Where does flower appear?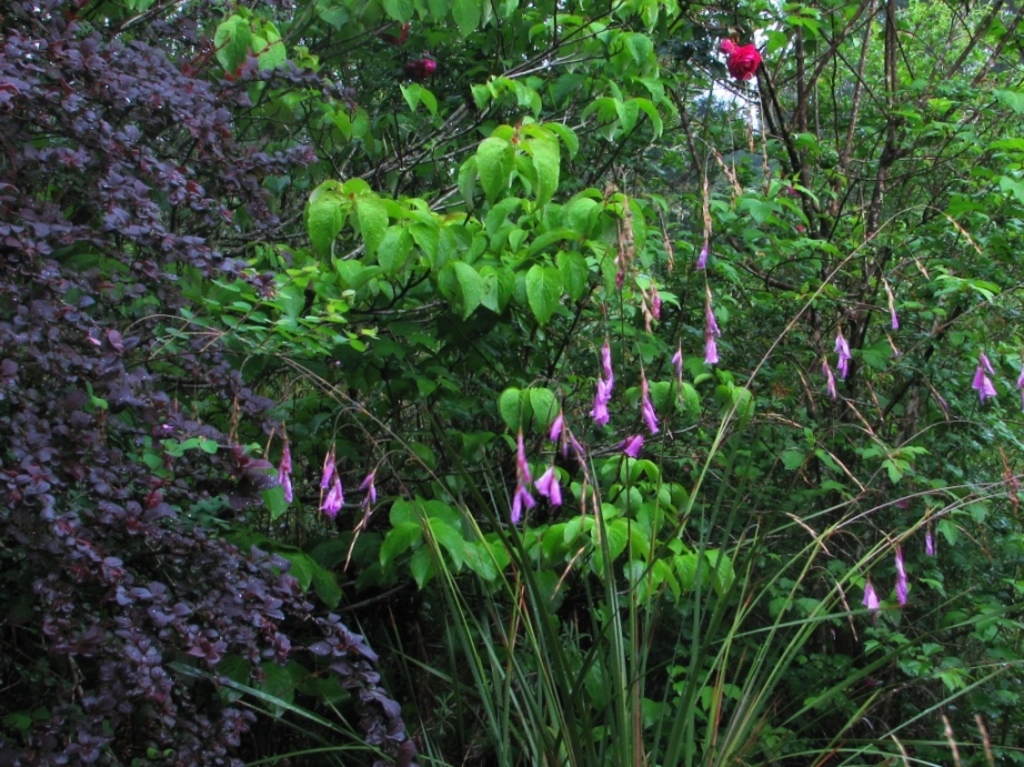
Appears at locate(686, 246, 699, 273).
